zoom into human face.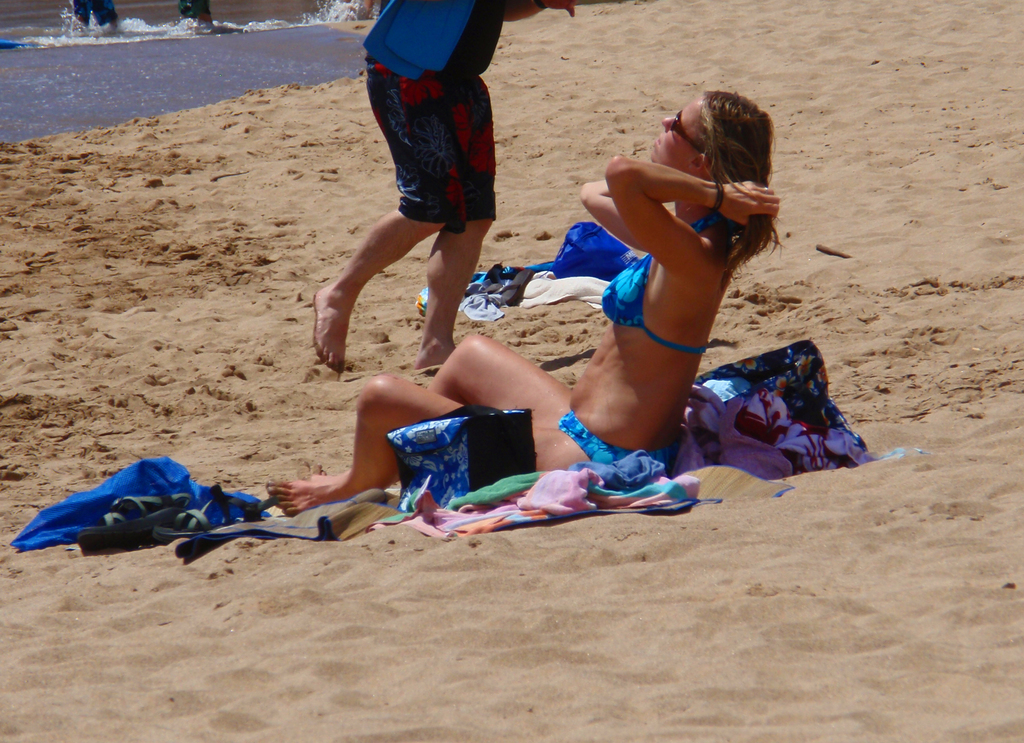
Zoom target: bbox=[648, 96, 709, 171].
